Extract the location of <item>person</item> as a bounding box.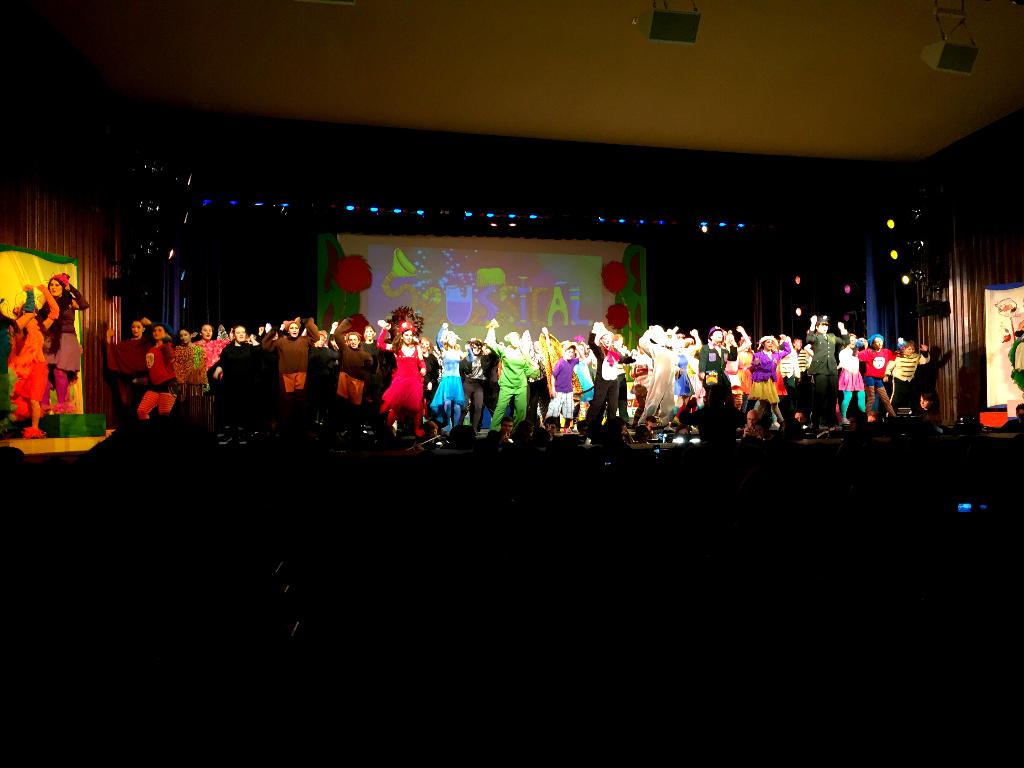
[left=636, top=322, right=684, bottom=422].
